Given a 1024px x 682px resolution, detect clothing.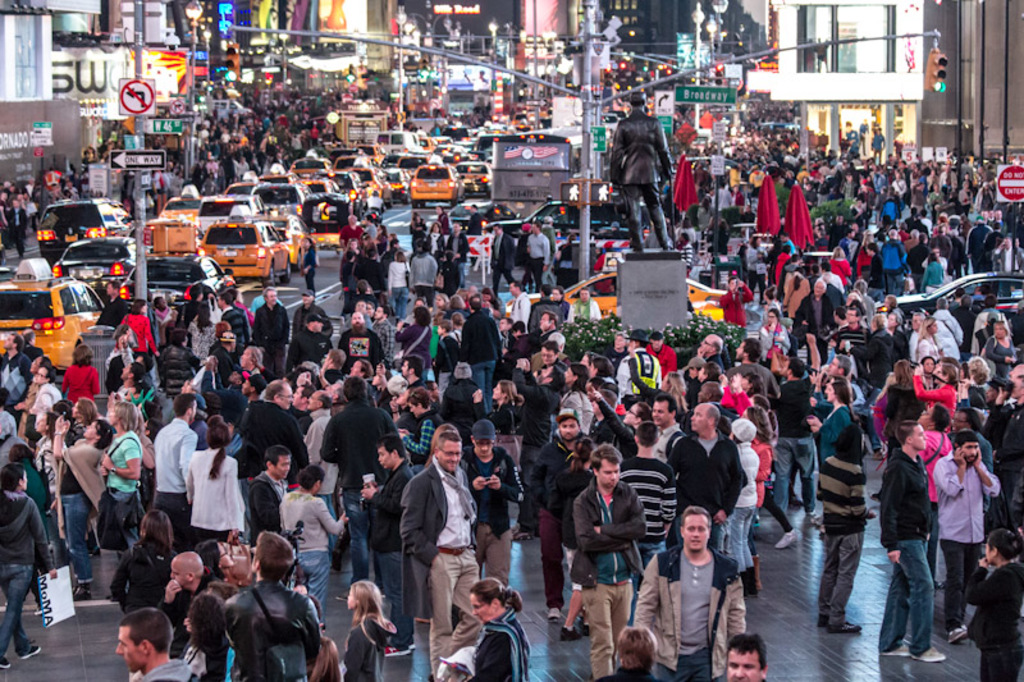
l=965, t=551, r=1015, b=681.
